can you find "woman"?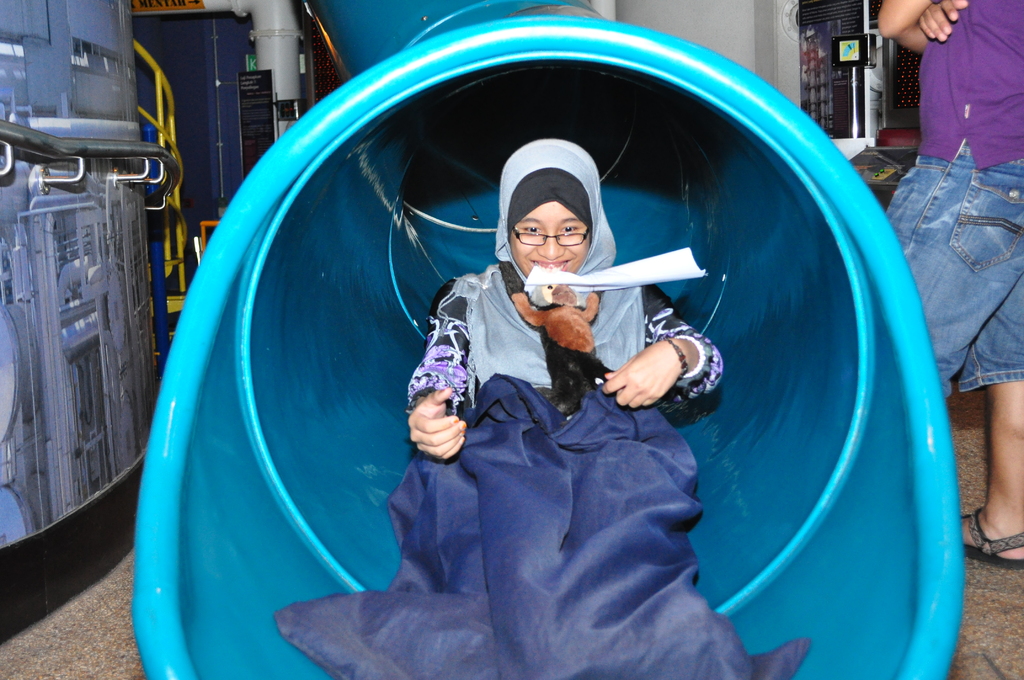
Yes, bounding box: Rect(175, 63, 871, 642).
